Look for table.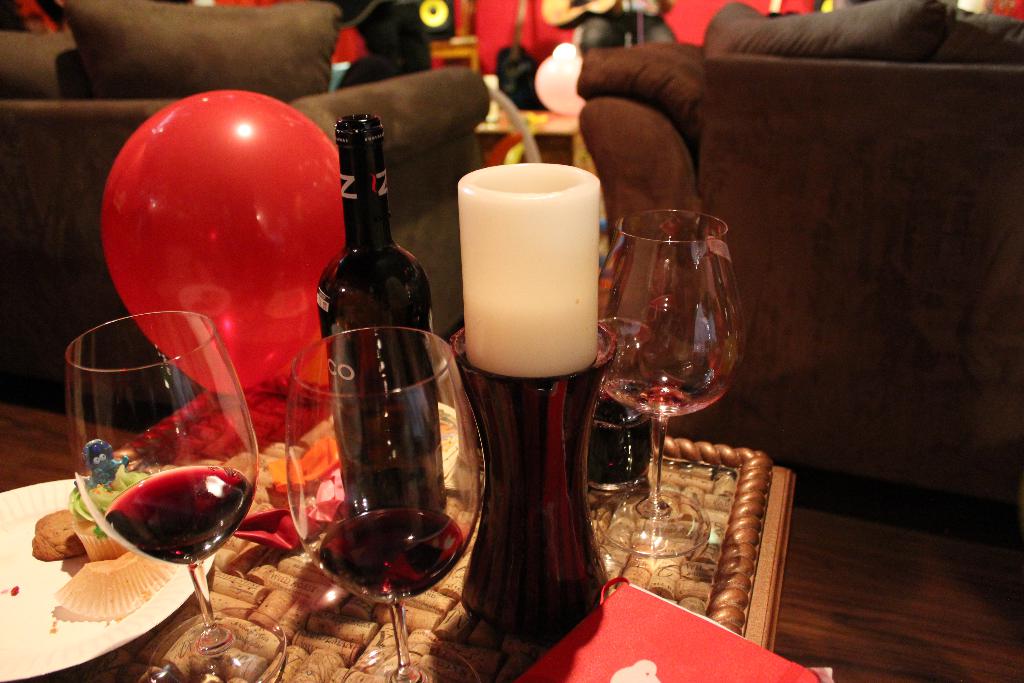
Found: 0 377 795 682.
